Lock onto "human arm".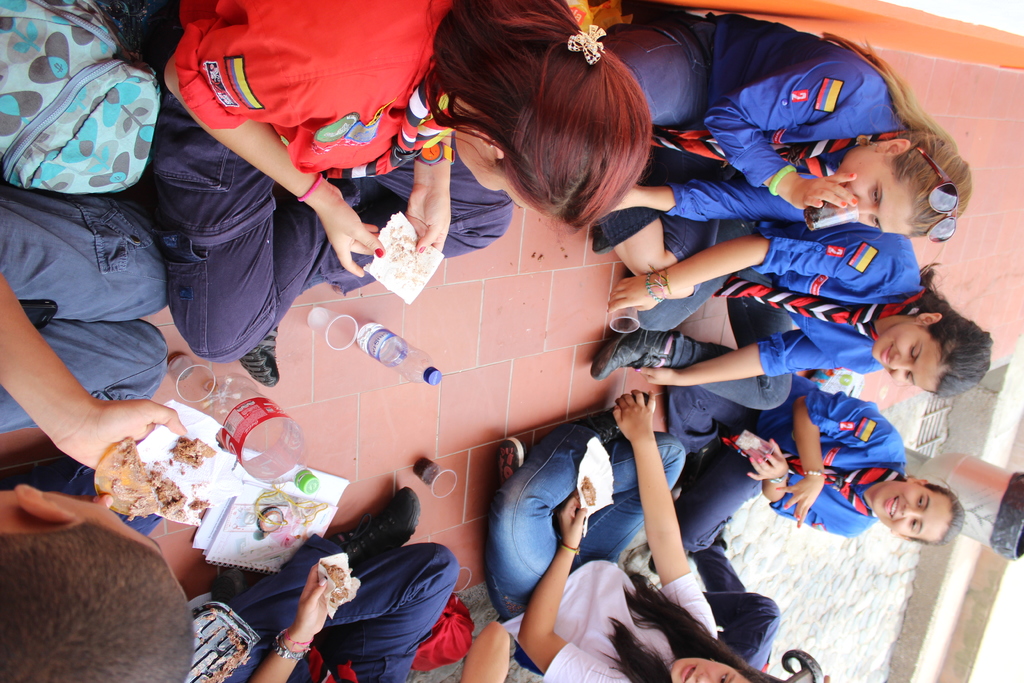
Locked: <region>609, 226, 893, 309</region>.
